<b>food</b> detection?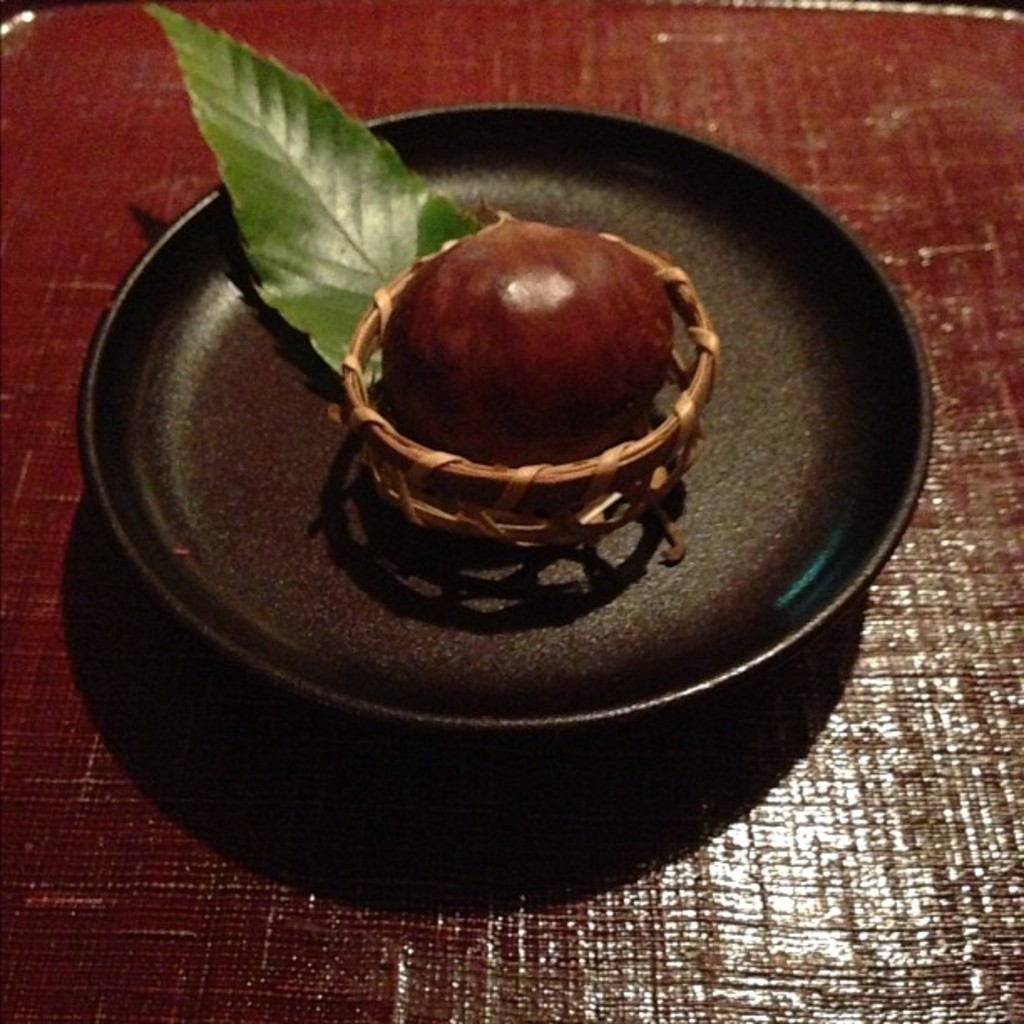
<region>387, 223, 678, 458</region>
